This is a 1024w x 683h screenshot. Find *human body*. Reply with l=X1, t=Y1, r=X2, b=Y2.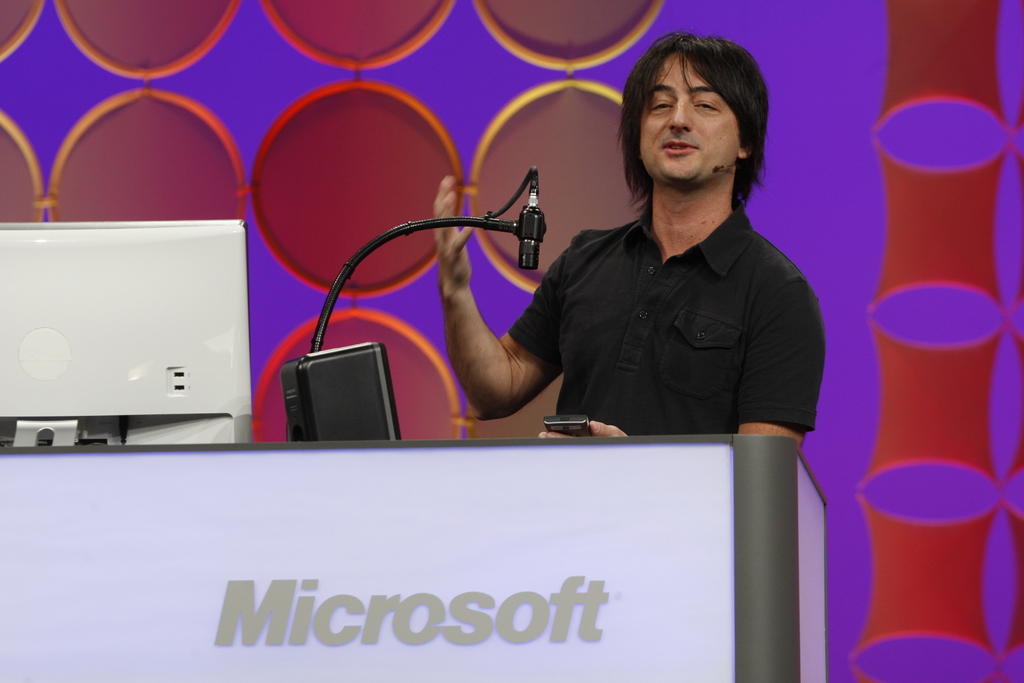
l=524, t=71, r=836, b=482.
